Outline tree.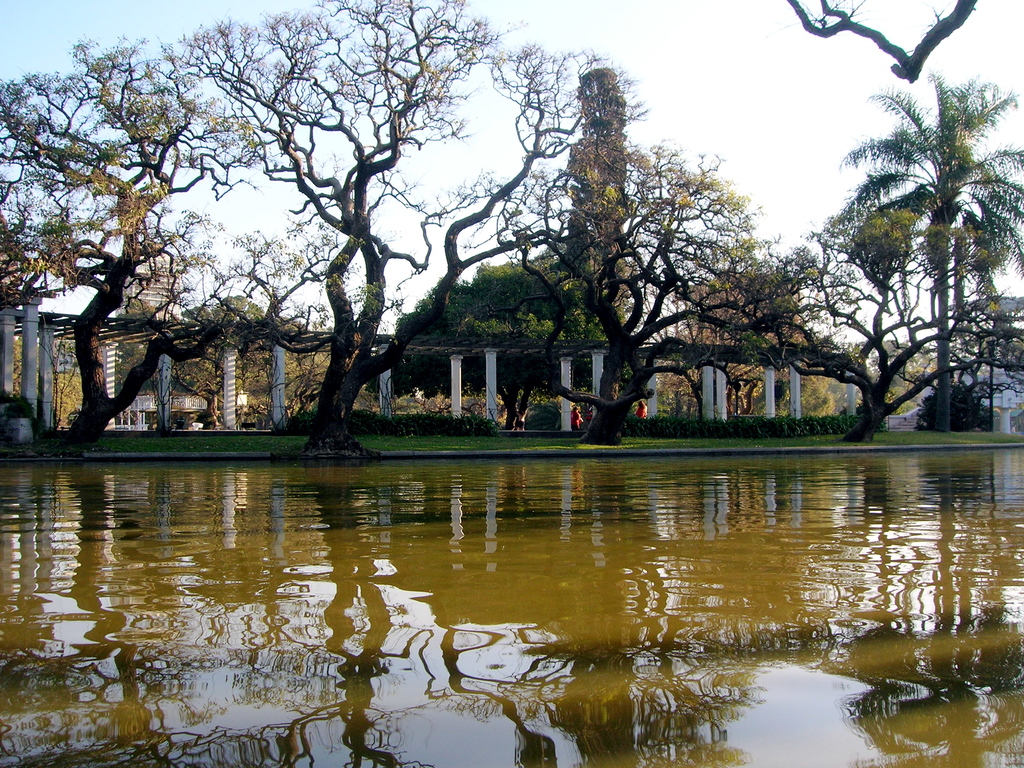
Outline: 0 32 335 463.
